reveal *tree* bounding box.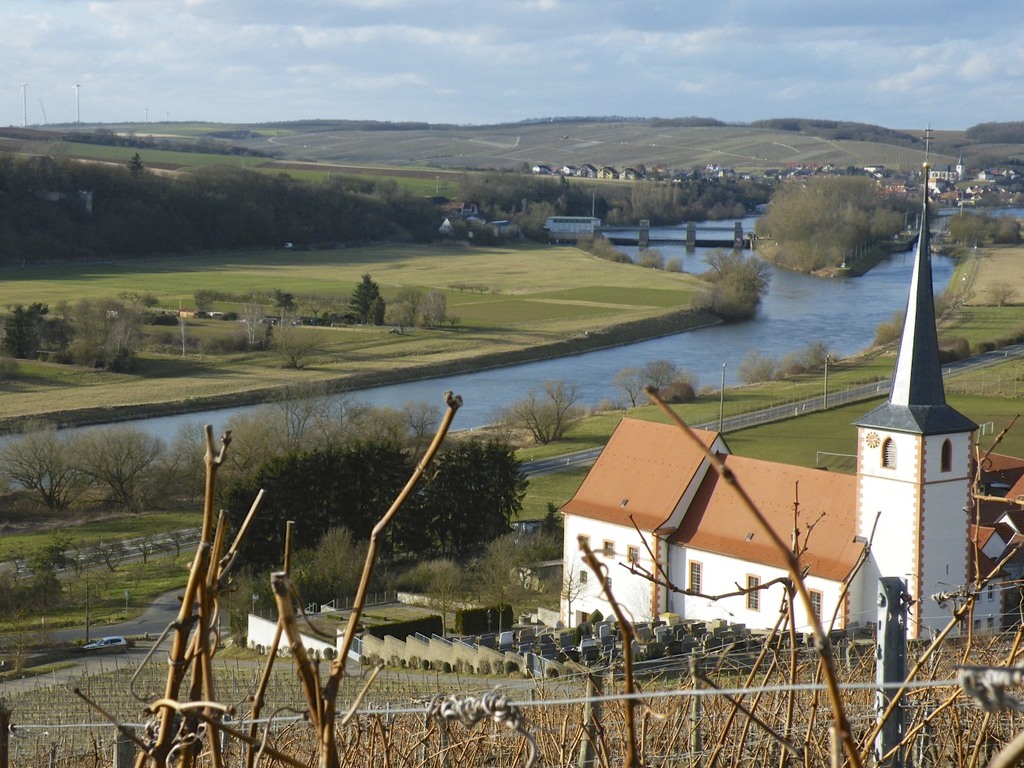
Revealed: {"left": 157, "top": 526, "right": 189, "bottom": 559}.
